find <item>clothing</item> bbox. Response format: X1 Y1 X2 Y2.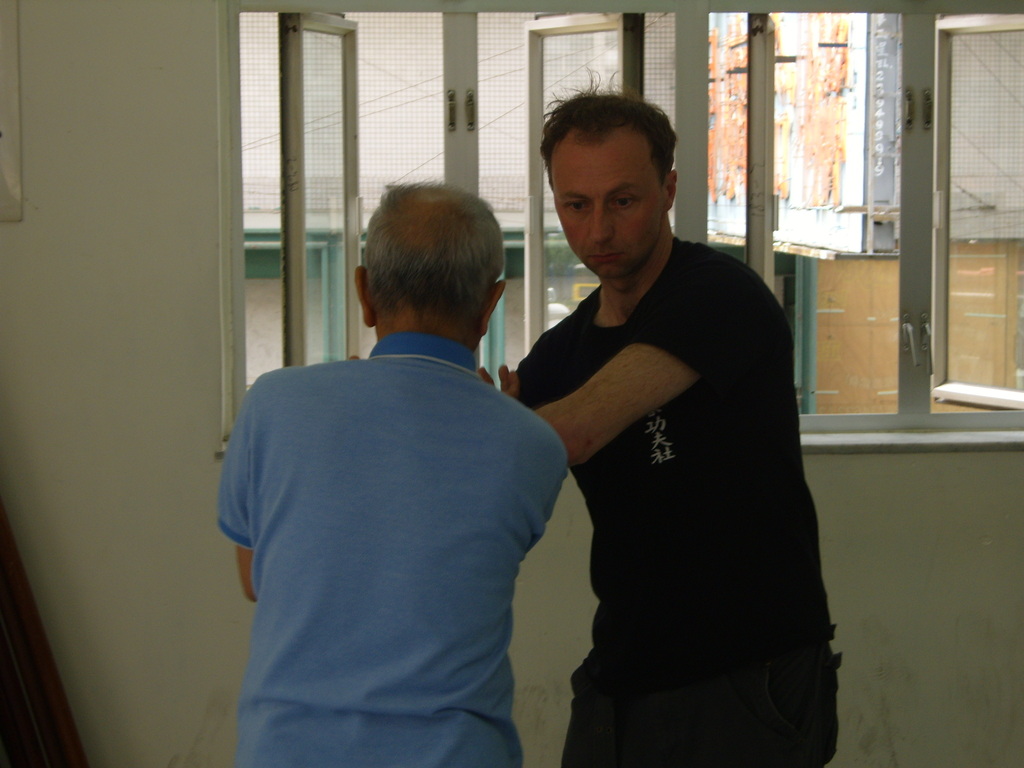
202 333 578 767.
